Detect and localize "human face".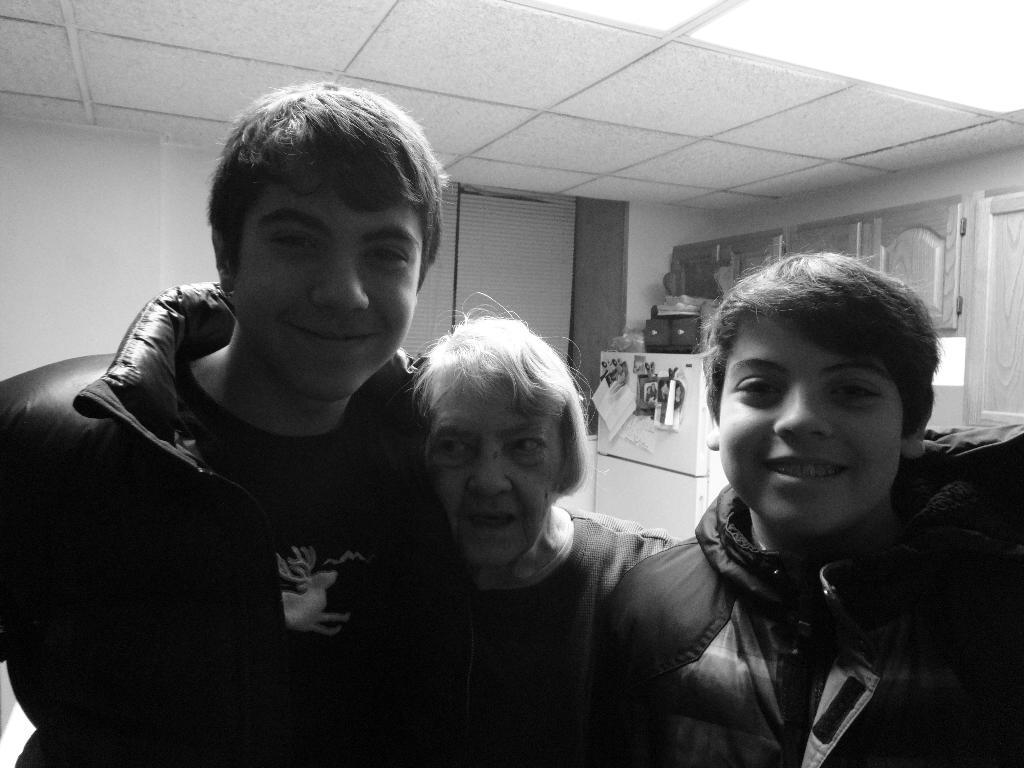
Localized at Rect(232, 168, 423, 404).
